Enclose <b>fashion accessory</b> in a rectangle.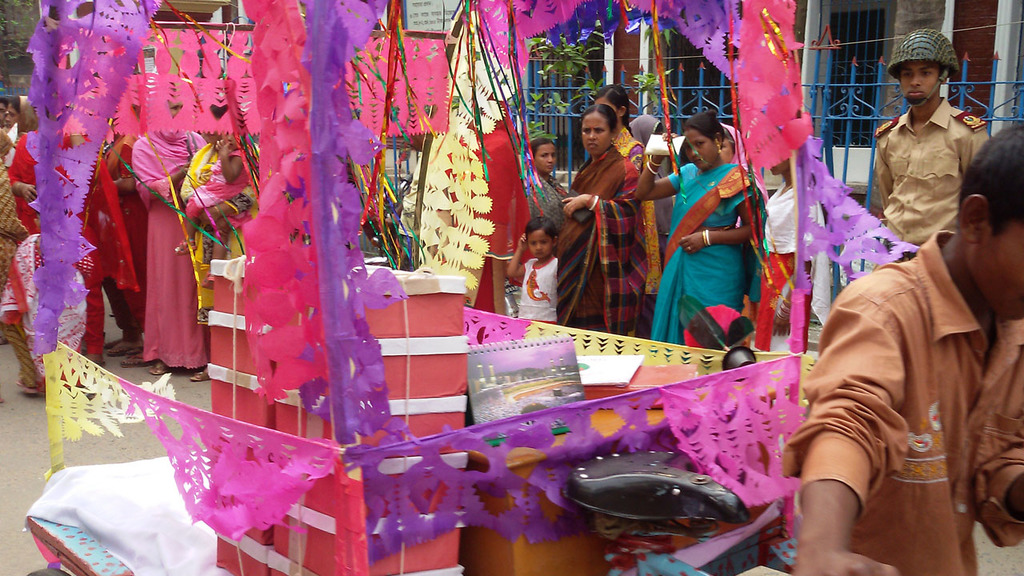
{"x1": 175, "y1": 237, "x2": 194, "y2": 254}.
